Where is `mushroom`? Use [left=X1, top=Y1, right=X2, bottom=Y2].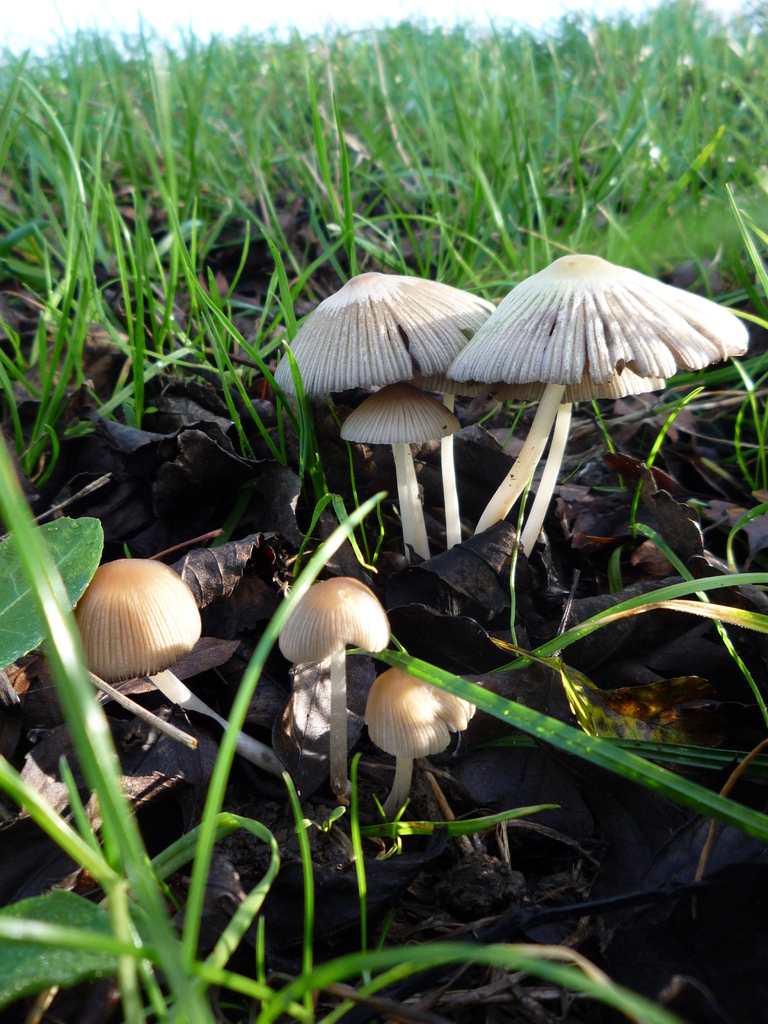
[left=68, top=560, right=280, bottom=774].
